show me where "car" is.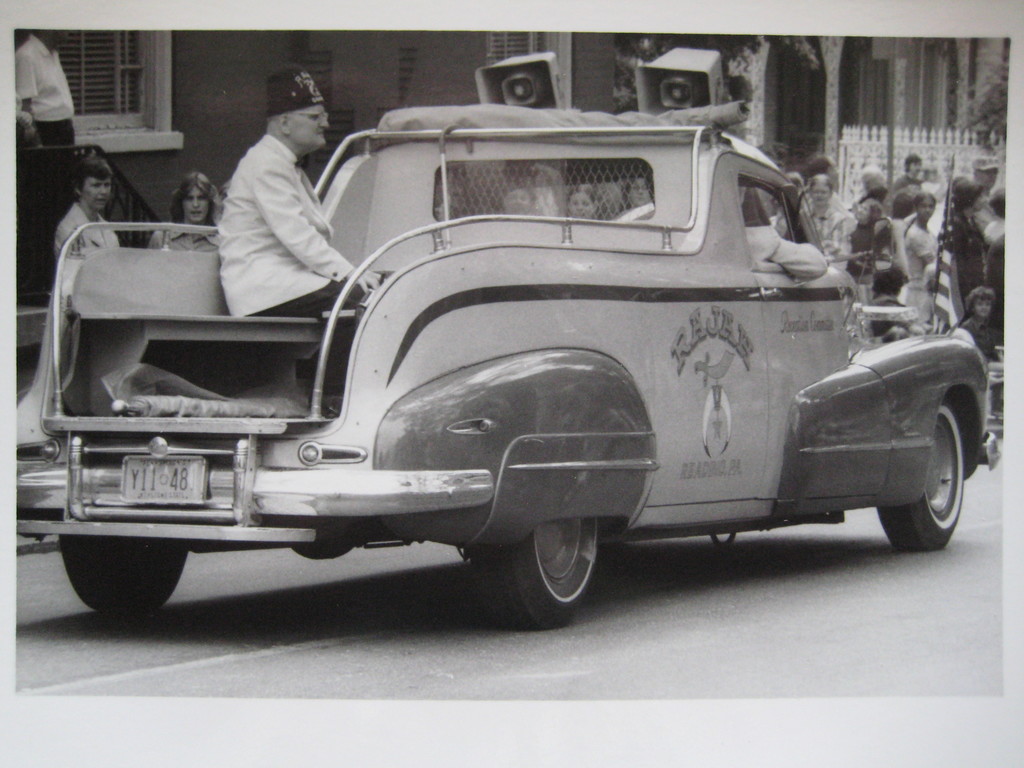
"car" is at rect(7, 104, 961, 634).
